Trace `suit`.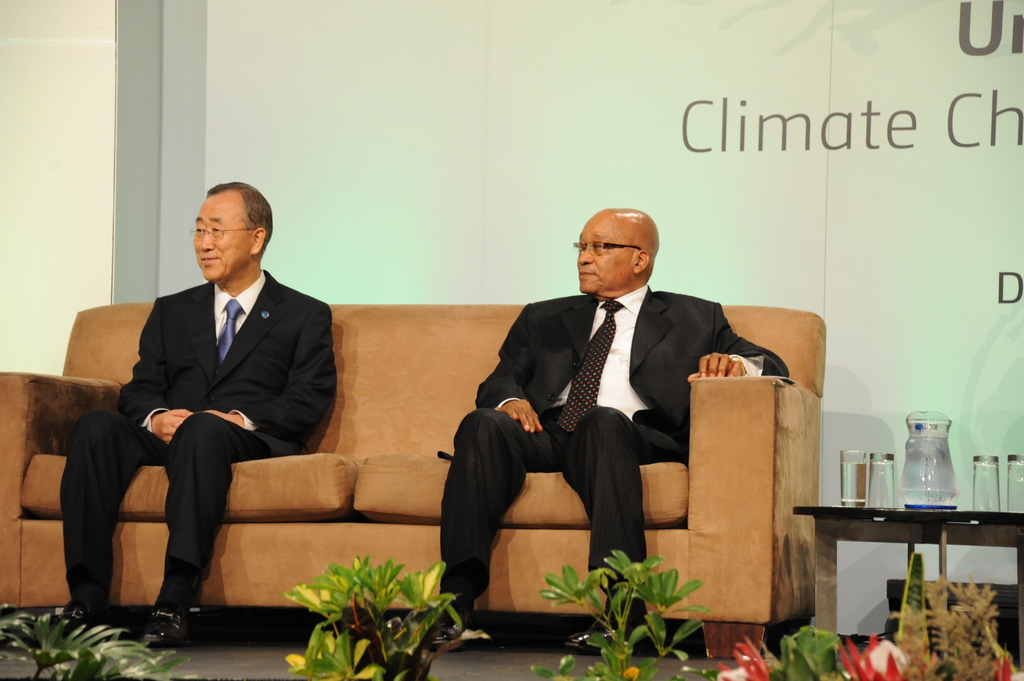
Traced to <region>447, 237, 798, 629</region>.
